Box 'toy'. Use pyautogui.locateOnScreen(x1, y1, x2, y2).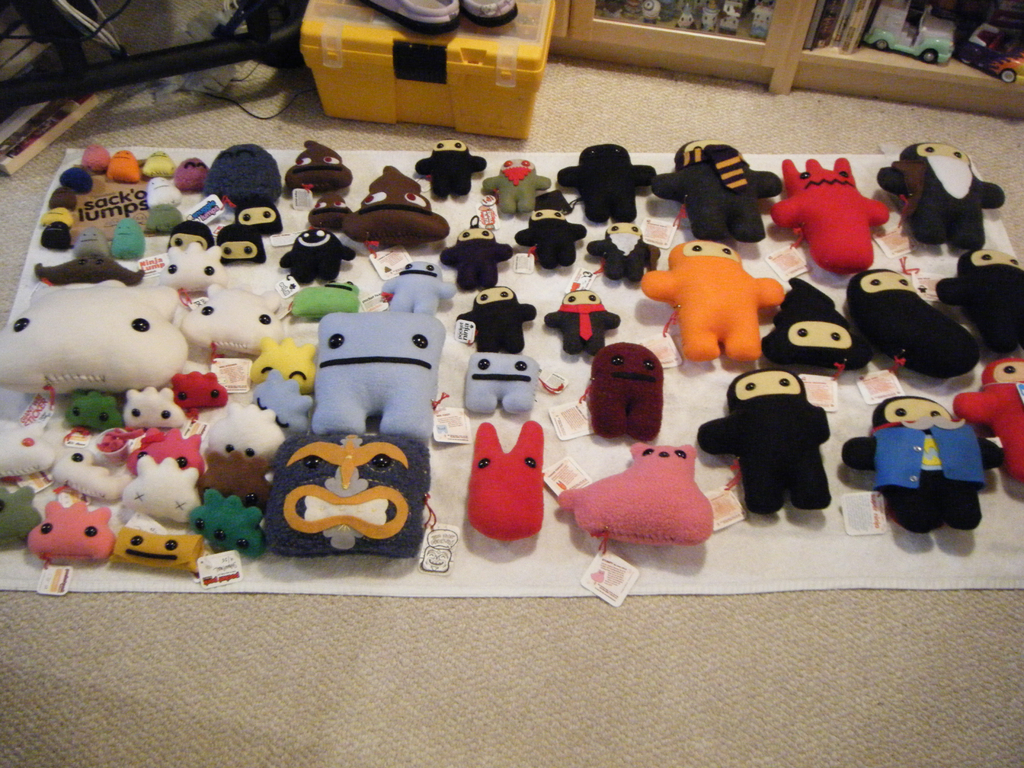
pyautogui.locateOnScreen(932, 249, 1023, 358).
